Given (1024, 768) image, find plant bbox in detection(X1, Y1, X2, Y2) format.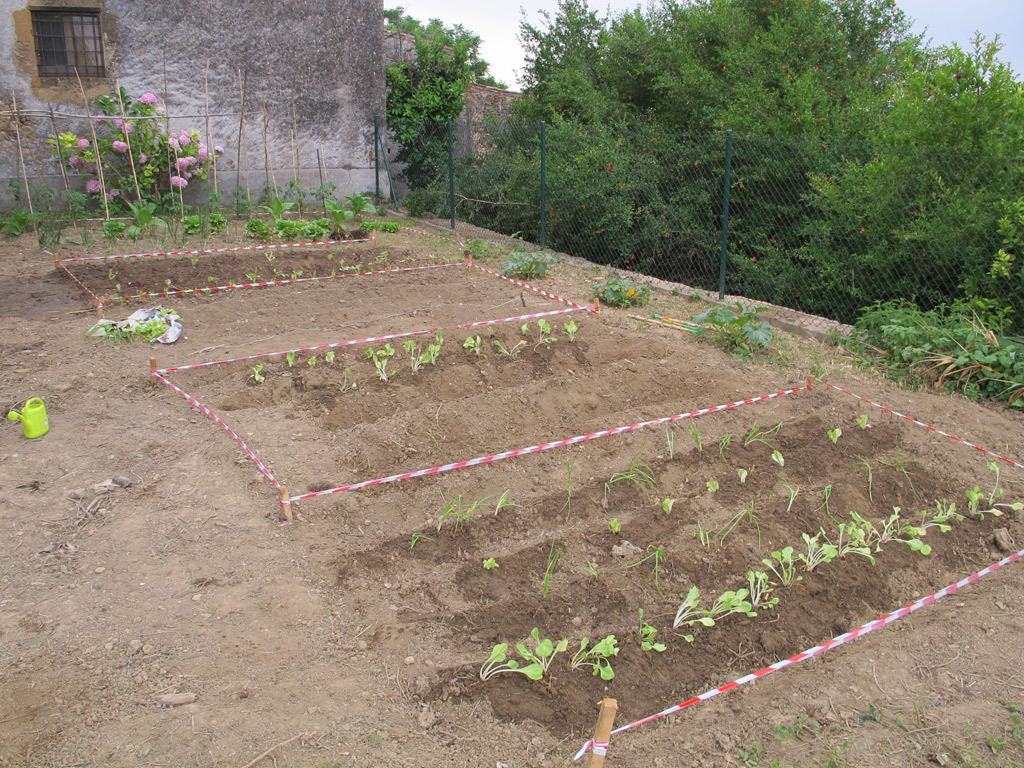
detection(858, 409, 865, 429).
